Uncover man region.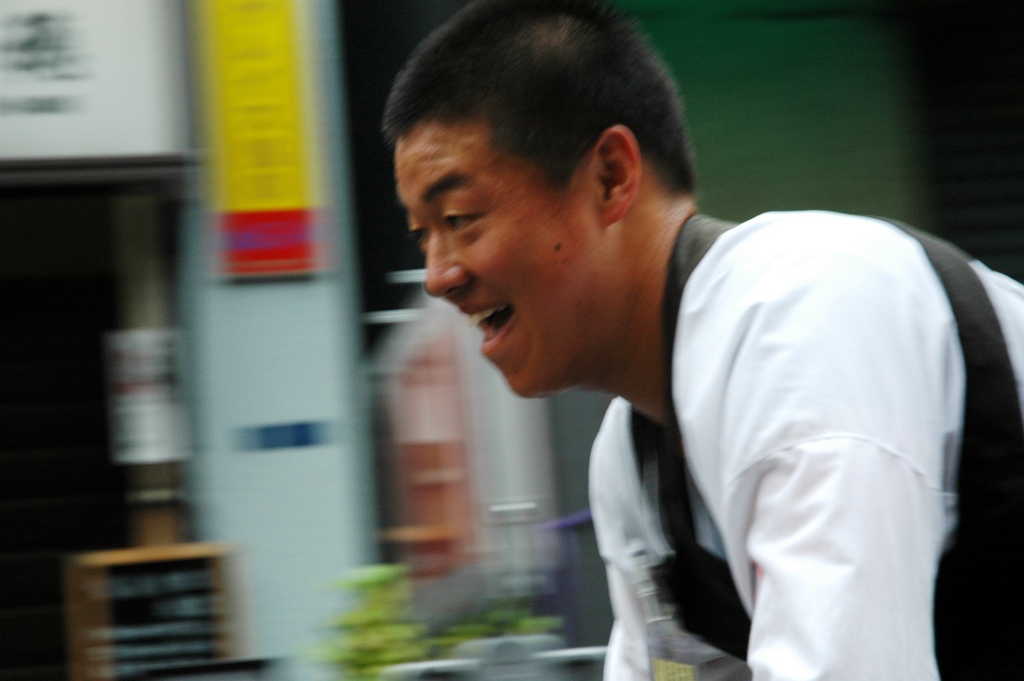
Uncovered: (x1=348, y1=29, x2=986, y2=644).
